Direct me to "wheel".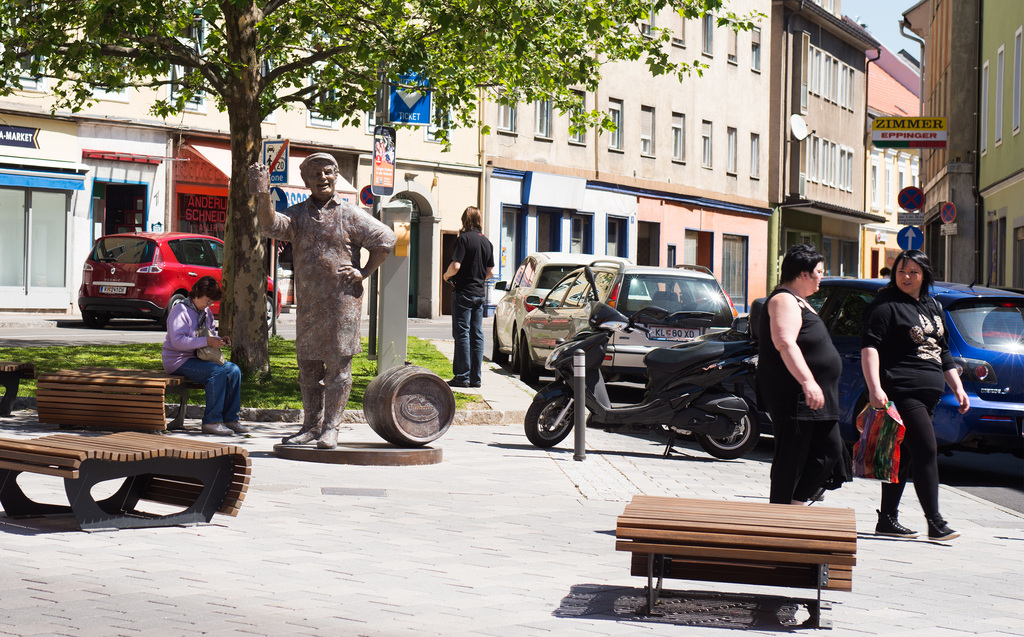
Direction: bbox=[524, 398, 574, 448].
